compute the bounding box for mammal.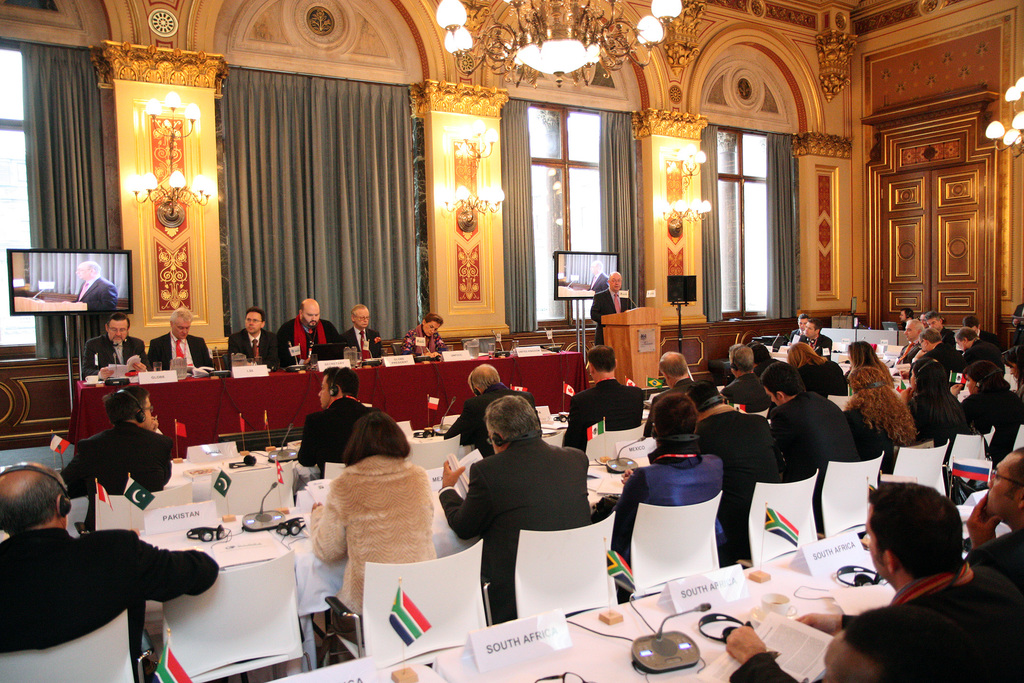
Rect(728, 477, 1023, 682).
